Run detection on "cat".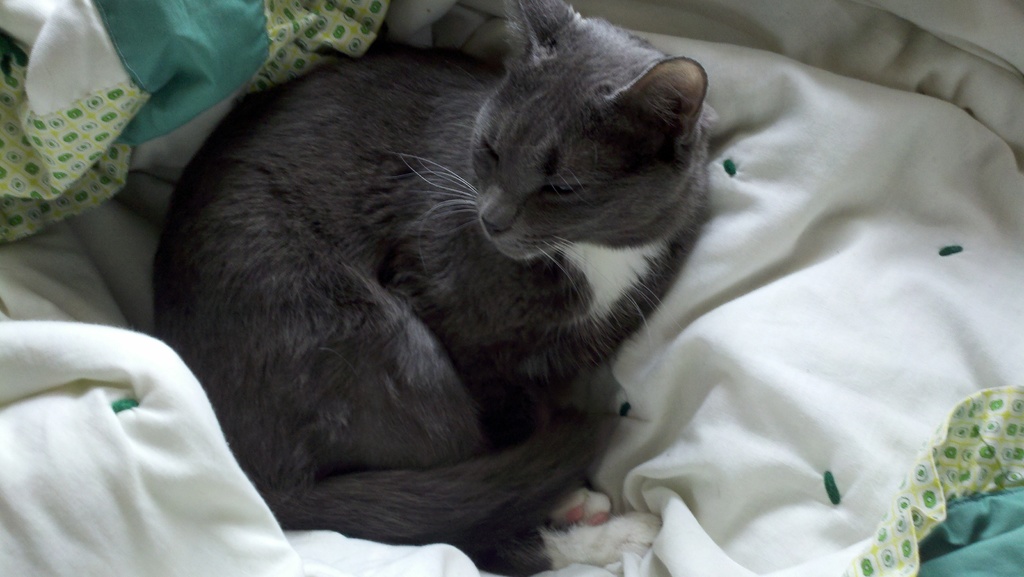
Result: bbox=[144, 0, 728, 576].
